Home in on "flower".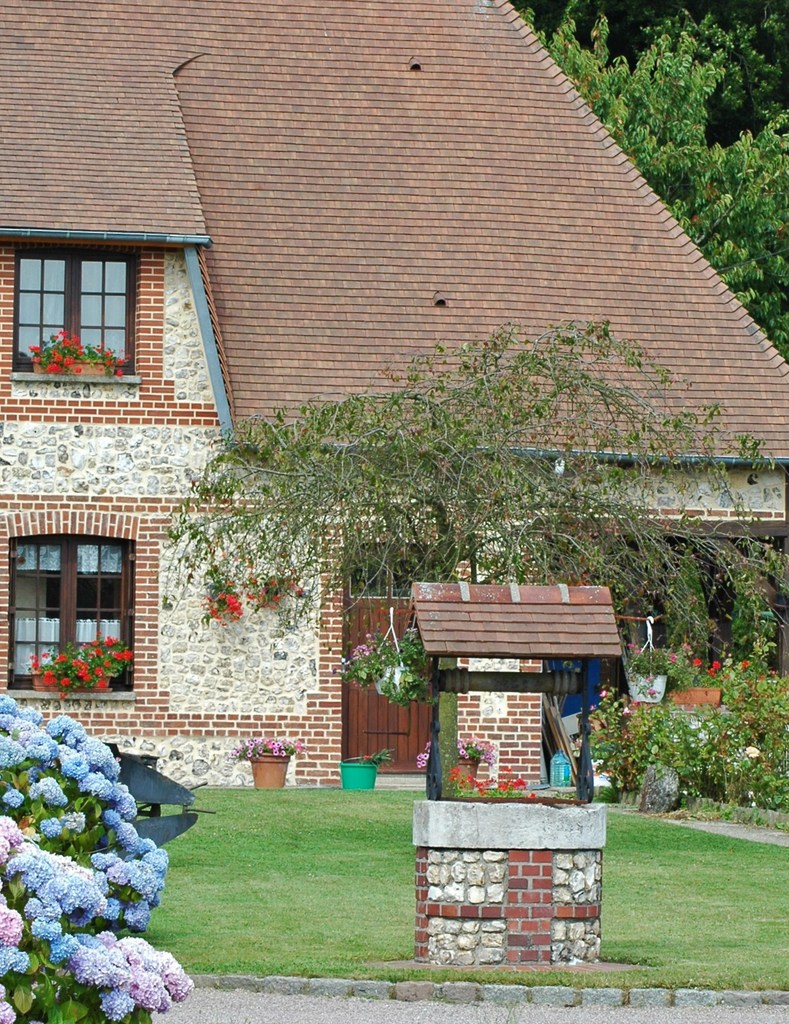
Homed in at {"left": 704, "top": 670, "right": 714, "bottom": 676}.
